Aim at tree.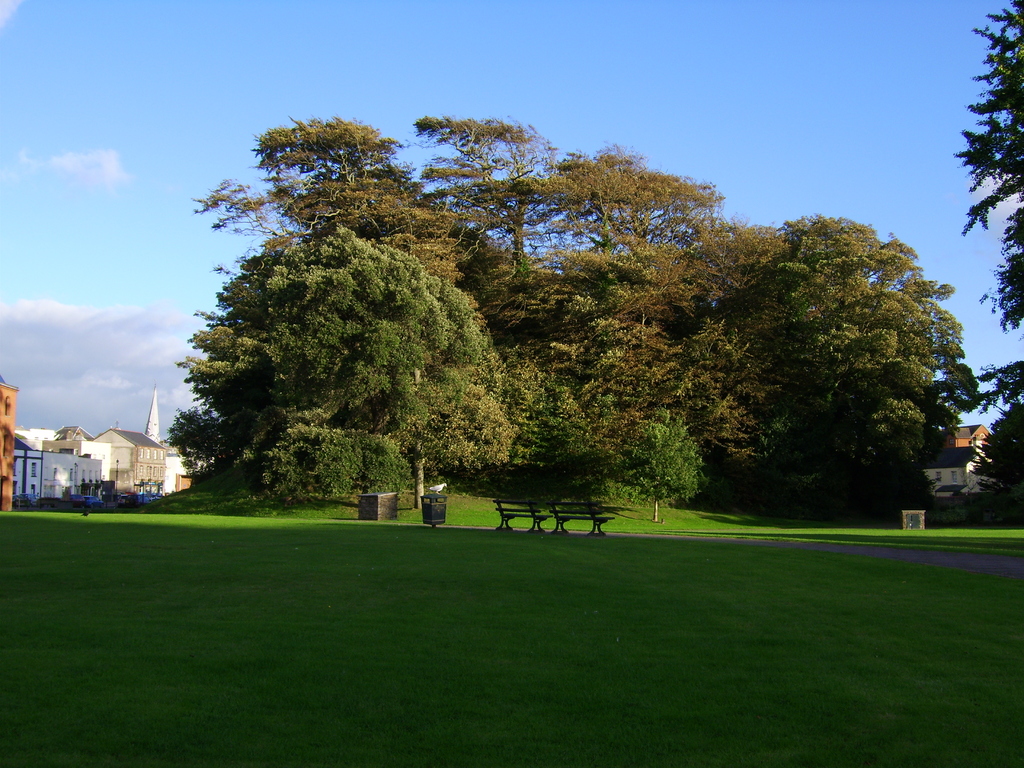
Aimed at x1=612, y1=412, x2=704, y2=525.
